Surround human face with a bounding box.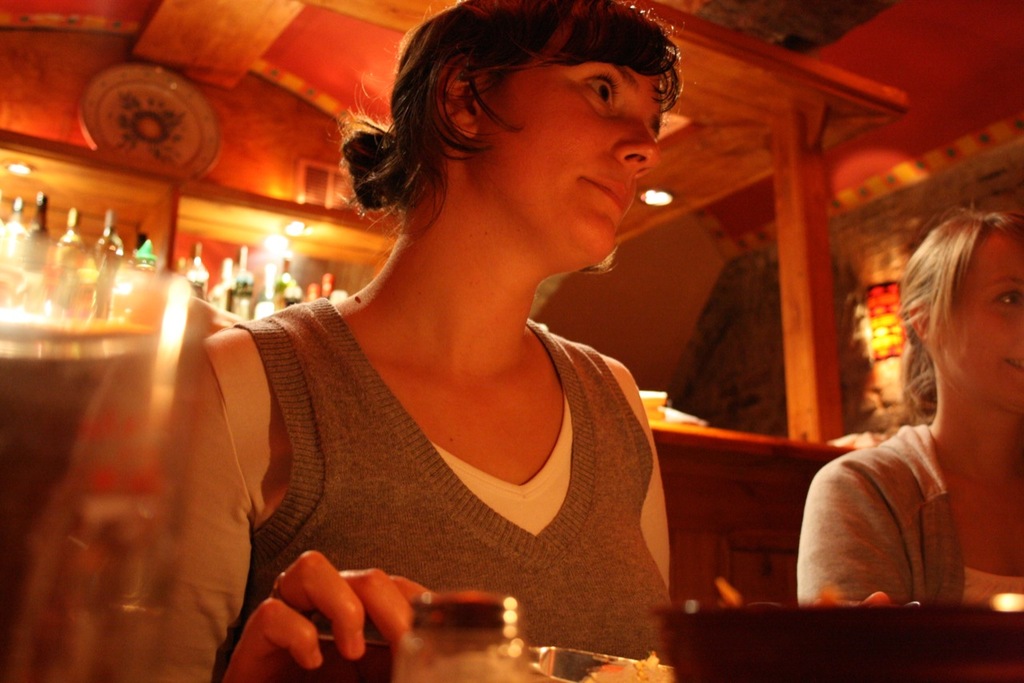
[left=952, top=227, right=1023, bottom=420].
